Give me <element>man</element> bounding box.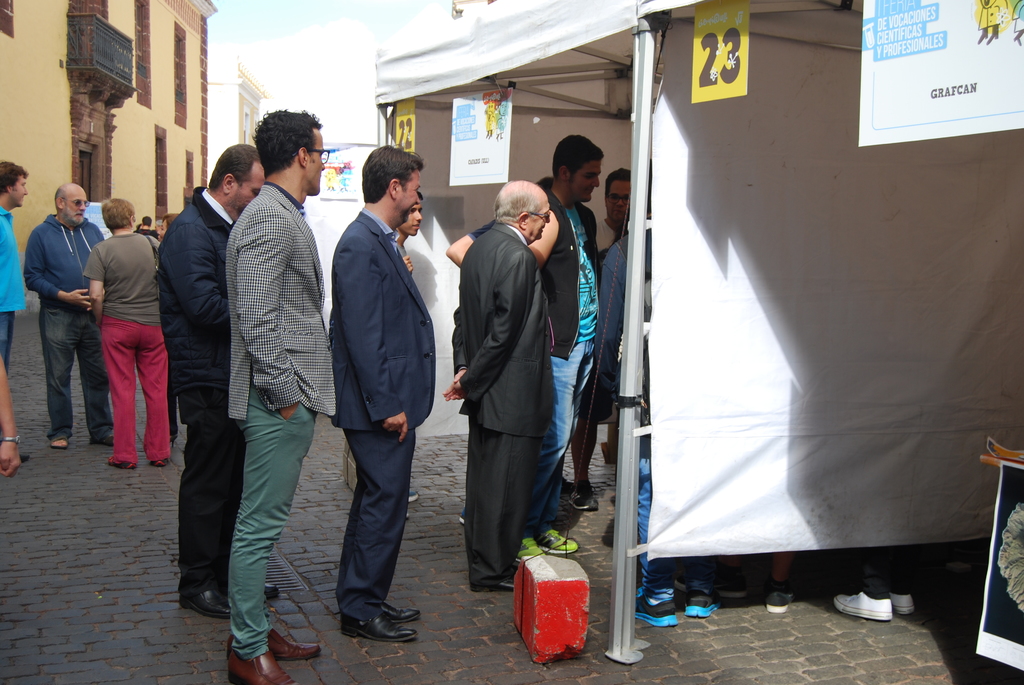
{"x1": 308, "y1": 124, "x2": 435, "y2": 657}.
